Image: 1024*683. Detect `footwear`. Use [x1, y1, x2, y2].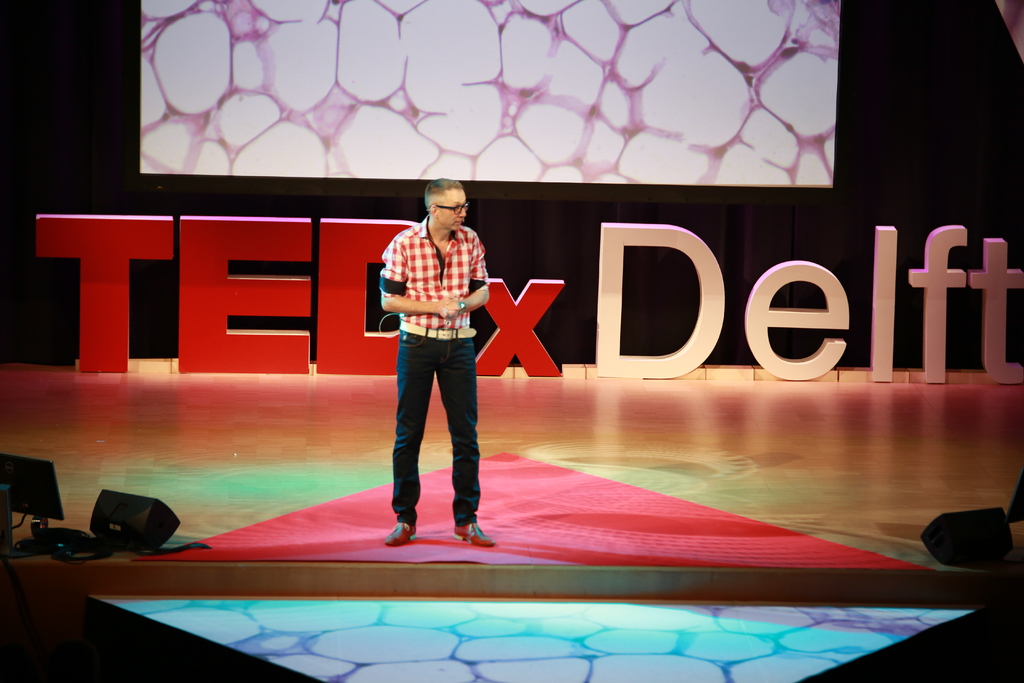
[447, 516, 495, 554].
